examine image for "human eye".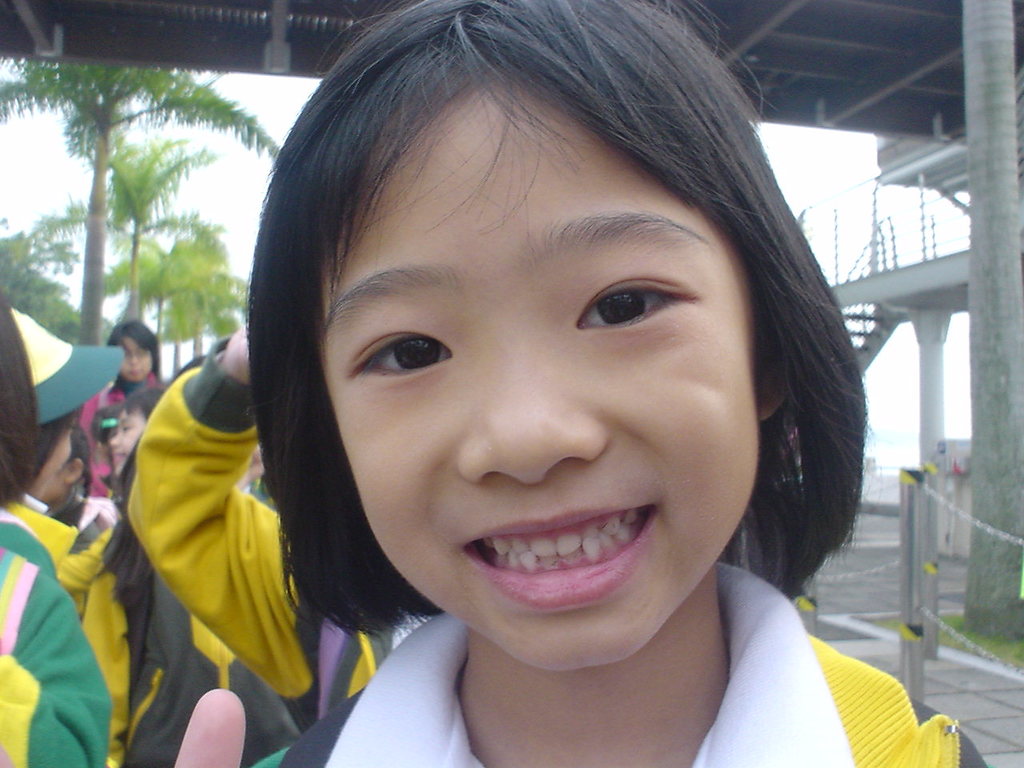
Examination result: rect(573, 277, 701, 335).
